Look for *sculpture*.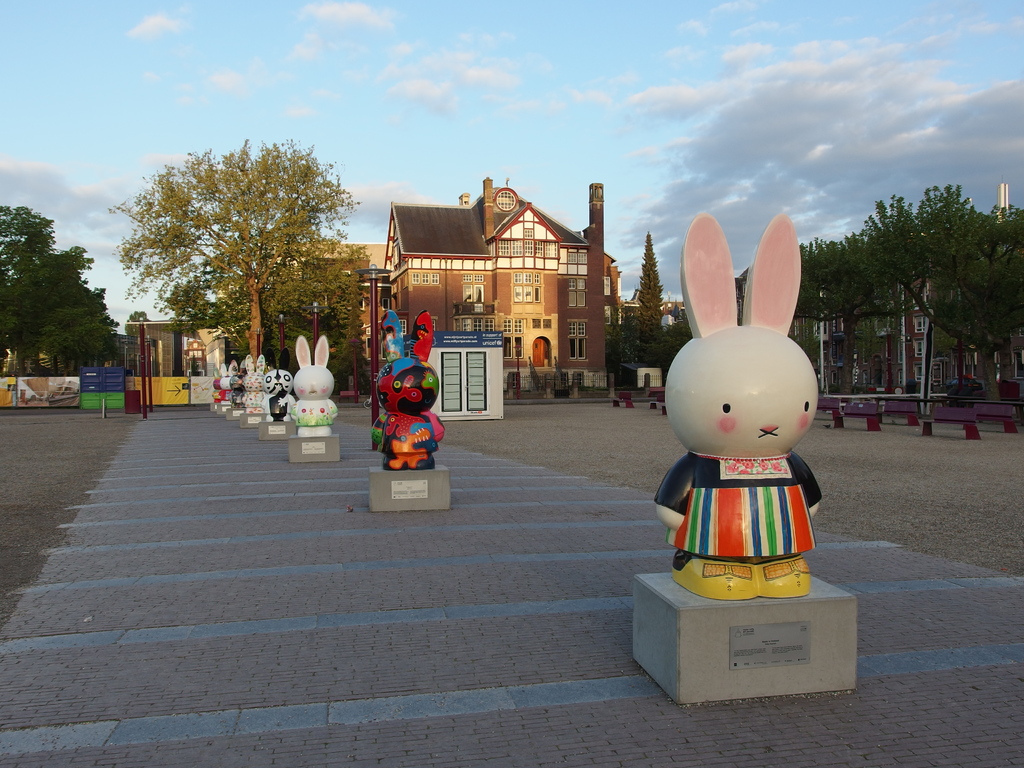
Found: [x1=225, y1=355, x2=239, y2=409].
